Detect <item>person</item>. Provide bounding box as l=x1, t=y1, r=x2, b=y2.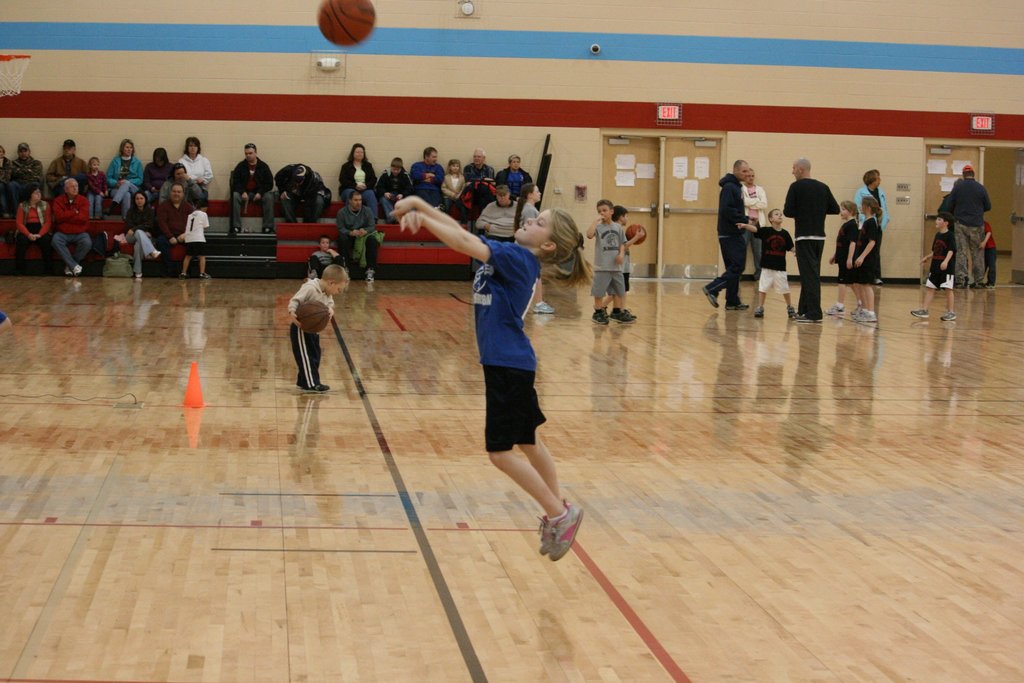
l=377, t=158, r=412, b=223.
